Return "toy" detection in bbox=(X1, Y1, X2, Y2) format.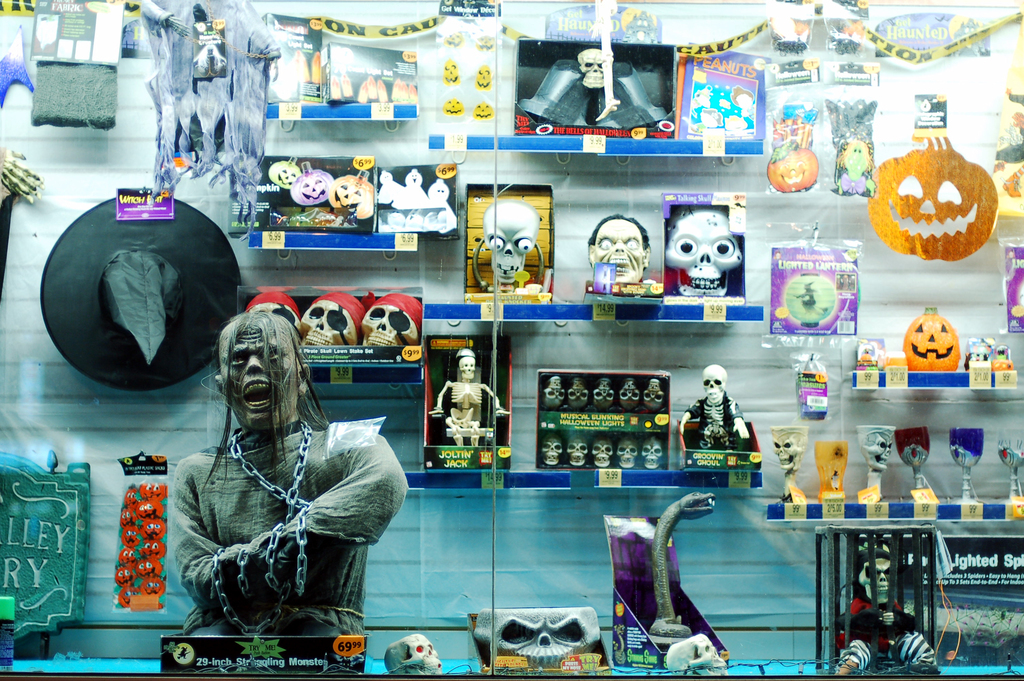
bbox=(618, 377, 640, 411).
